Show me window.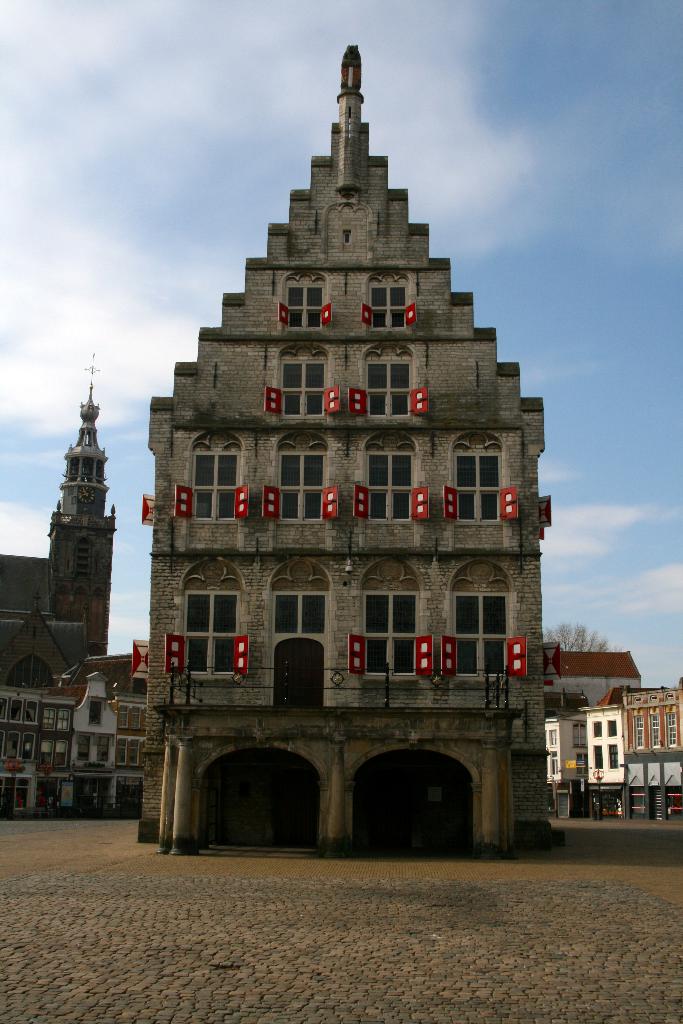
window is here: rect(362, 273, 416, 332).
